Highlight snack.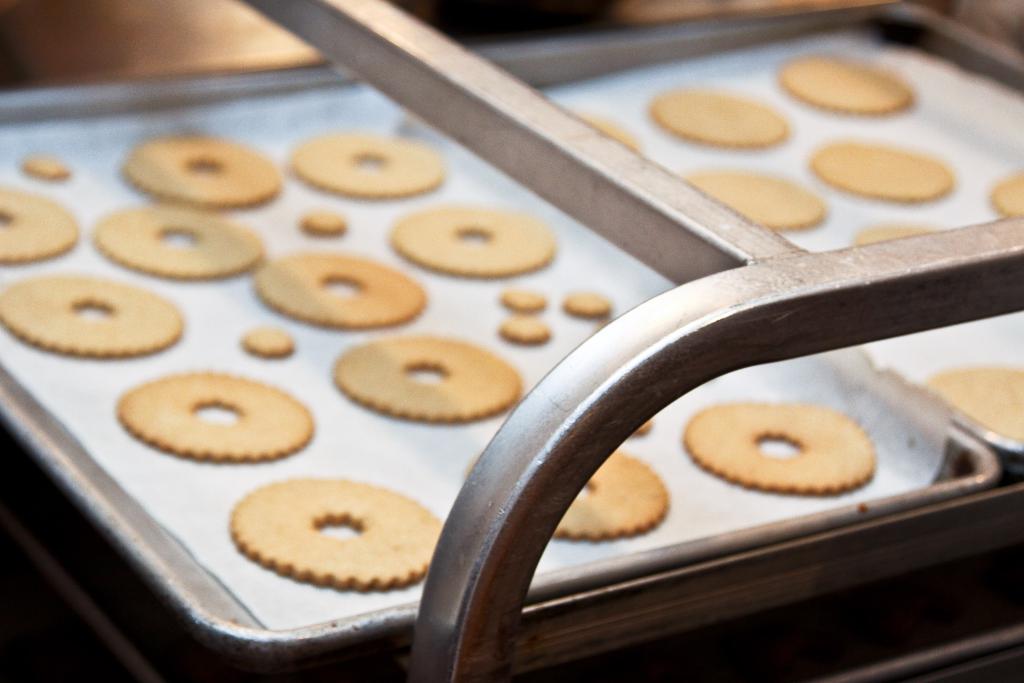
Highlighted region: 132, 368, 319, 465.
